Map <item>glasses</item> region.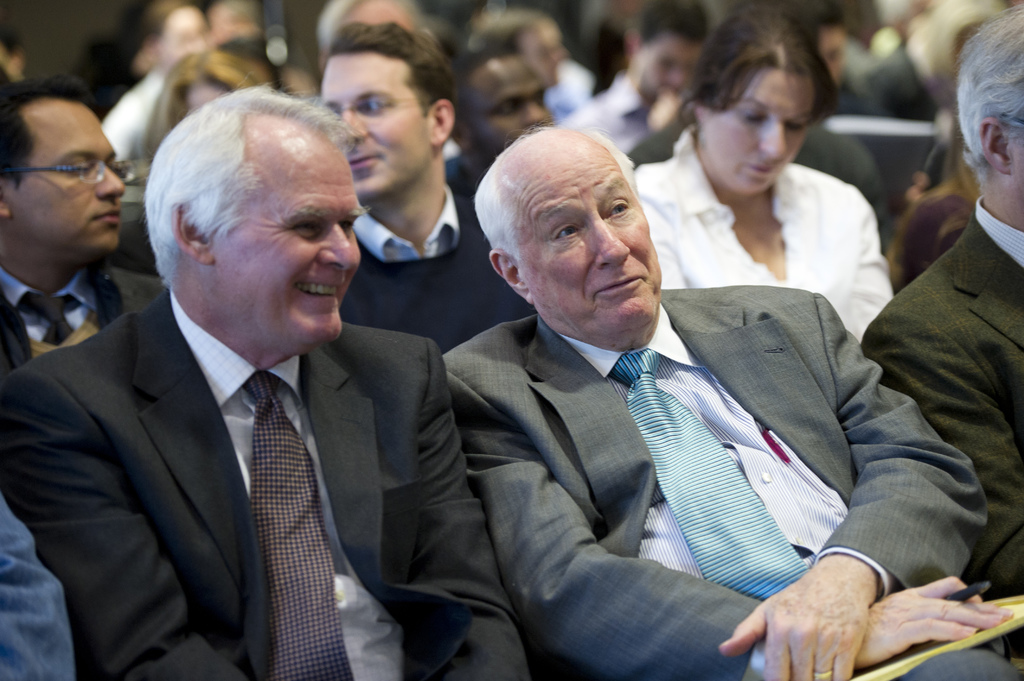
Mapped to 8,160,136,187.
